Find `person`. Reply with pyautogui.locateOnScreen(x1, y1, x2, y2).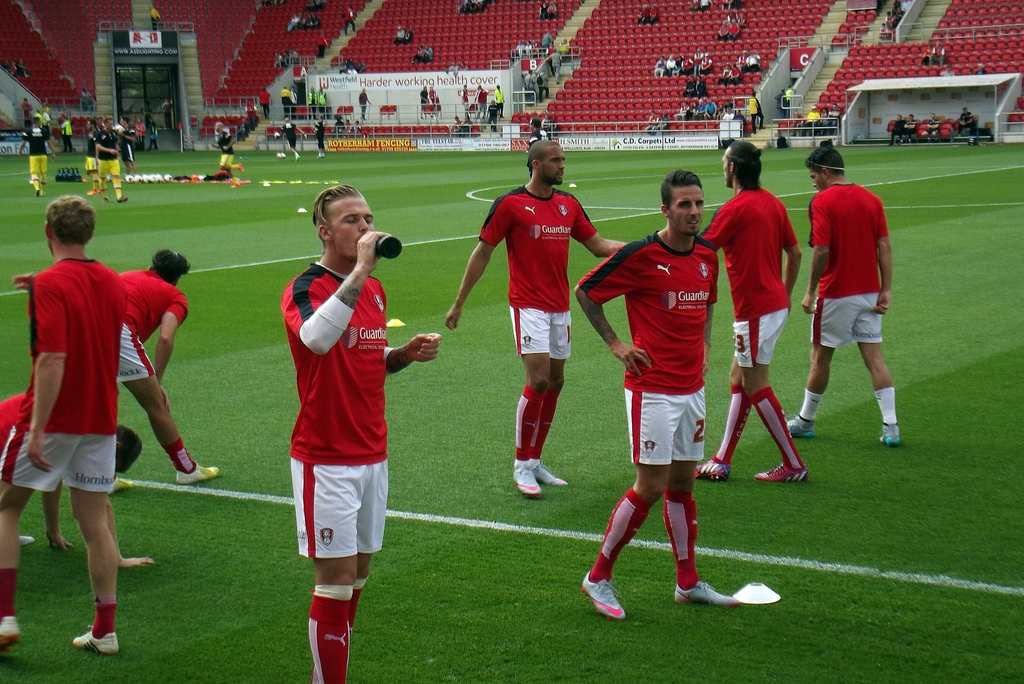
pyautogui.locateOnScreen(521, 63, 536, 108).
